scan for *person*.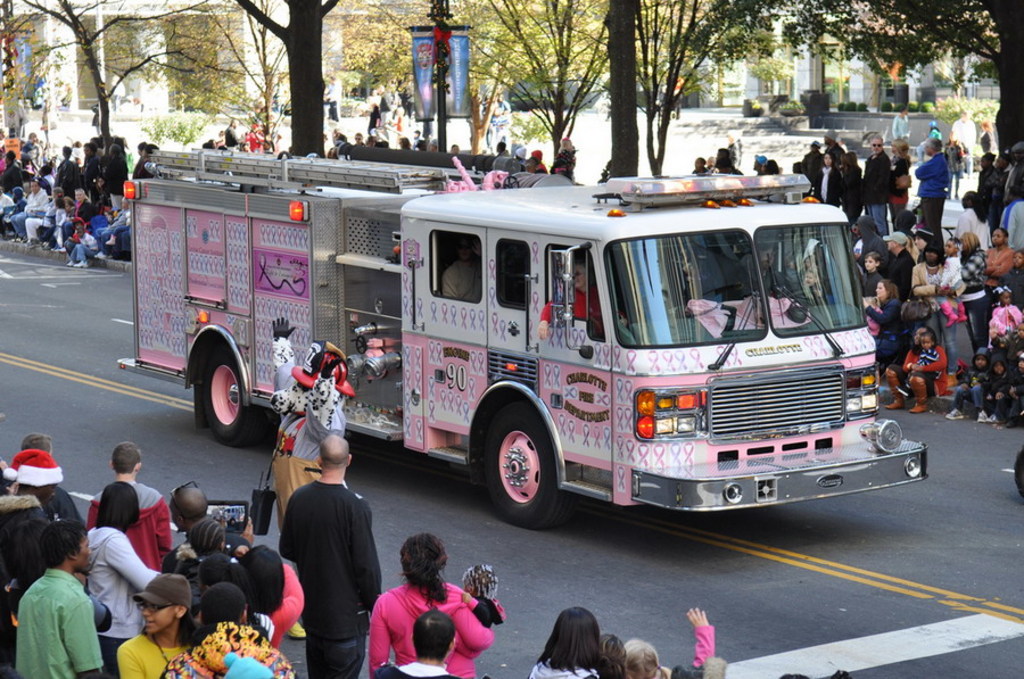
Scan result: crop(495, 142, 511, 159).
